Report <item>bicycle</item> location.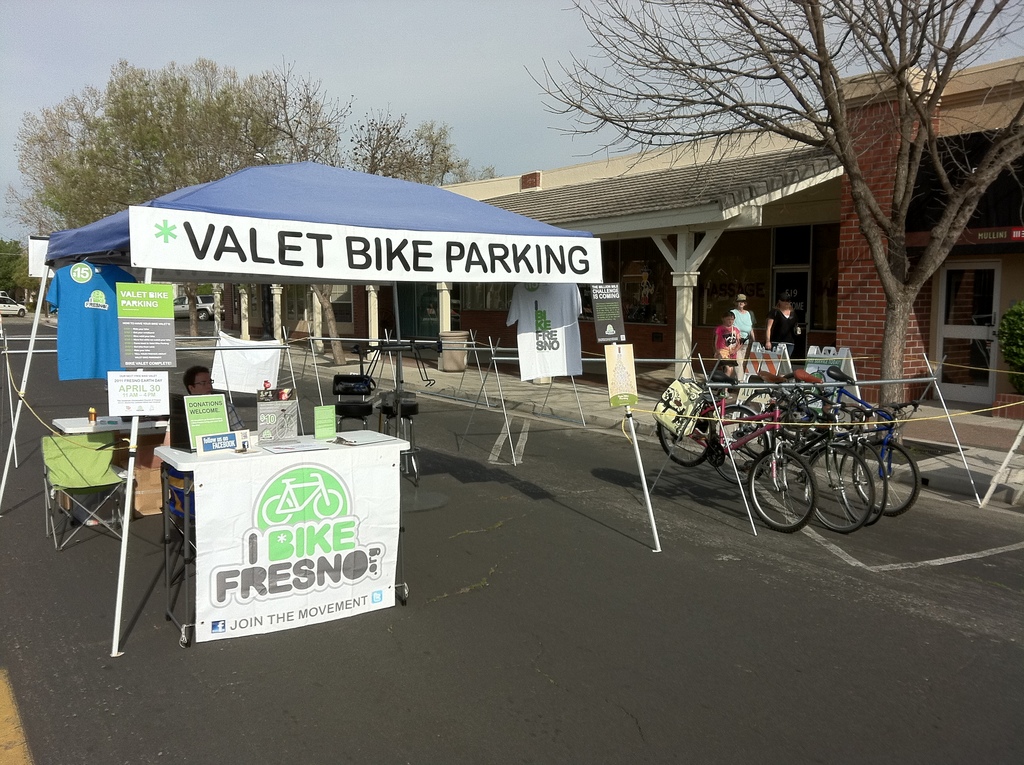
Report: x1=739, y1=366, x2=887, y2=527.
